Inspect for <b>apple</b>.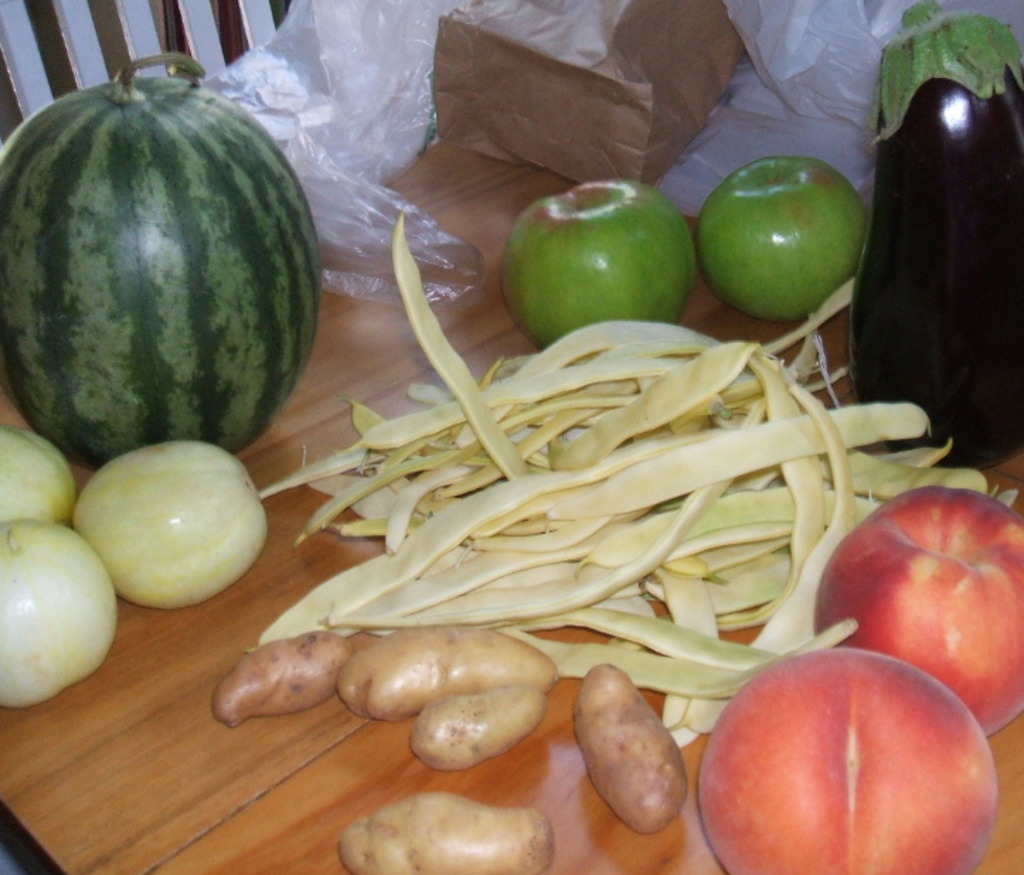
Inspection: (690, 653, 1008, 874).
